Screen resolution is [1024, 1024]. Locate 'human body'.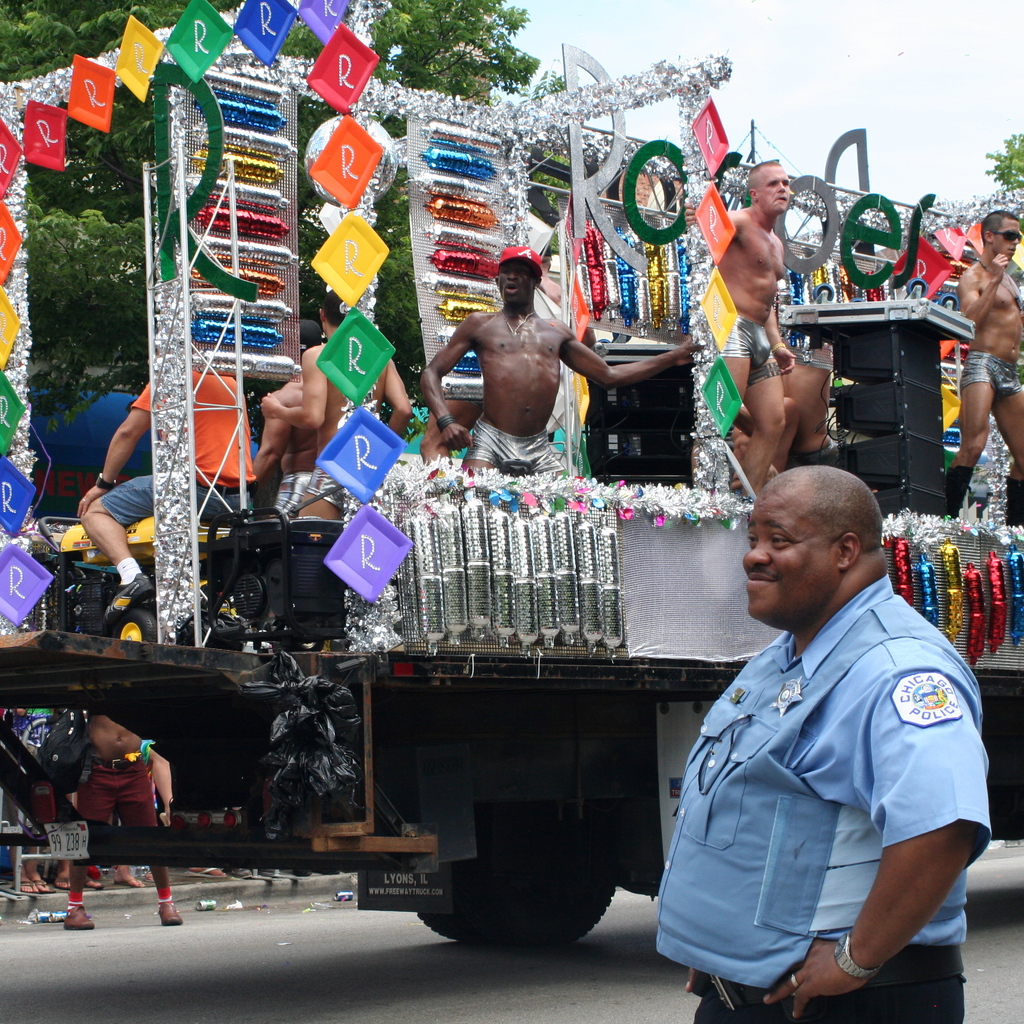
locate(769, 339, 860, 483).
